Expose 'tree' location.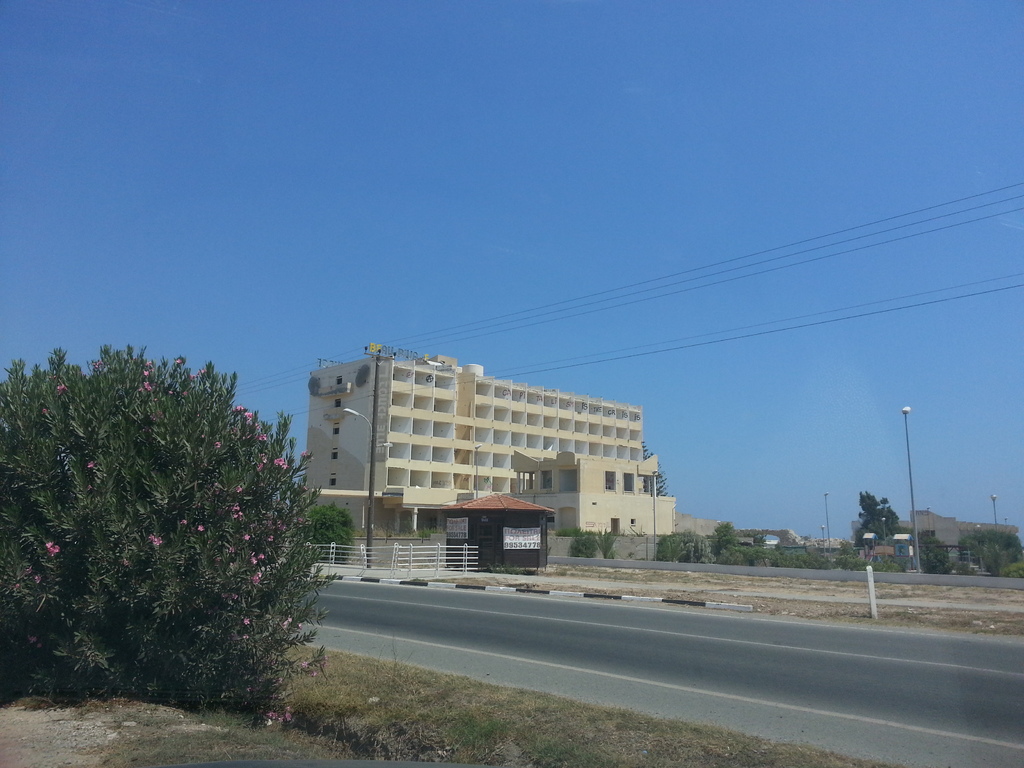
Exposed at select_region(3, 351, 336, 729).
